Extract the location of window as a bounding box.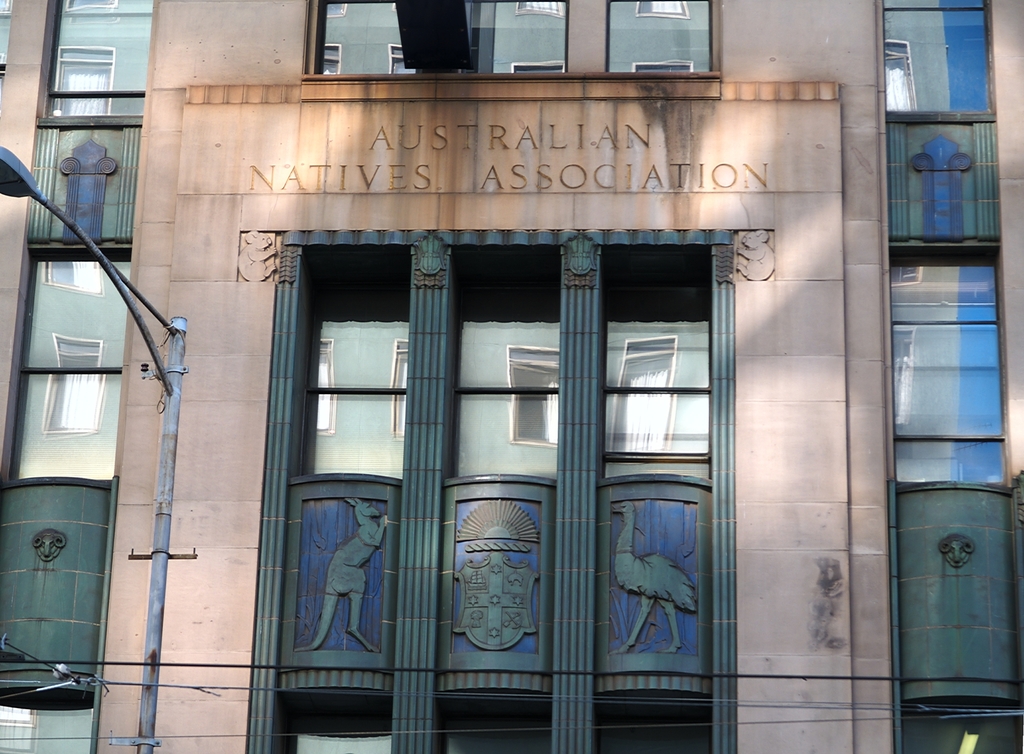
box=[296, 0, 566, 79].
